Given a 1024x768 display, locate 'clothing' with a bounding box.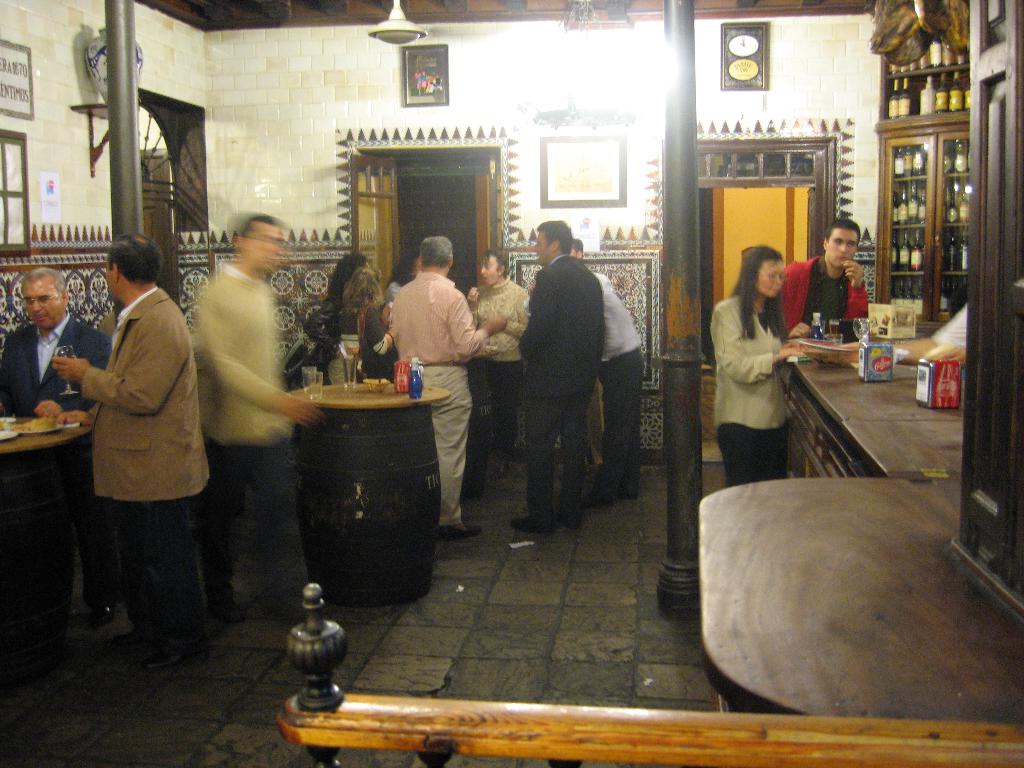
Located: 533, 252, 607, 524.
